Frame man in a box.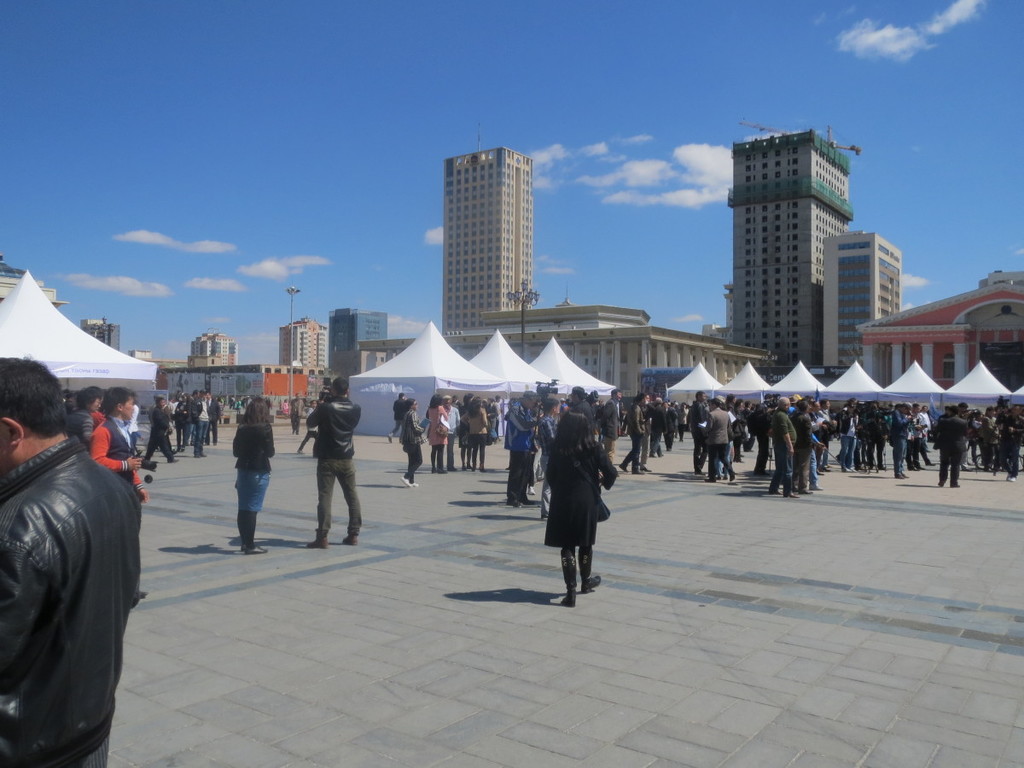
bbox=(305, 374, 366, 555).
